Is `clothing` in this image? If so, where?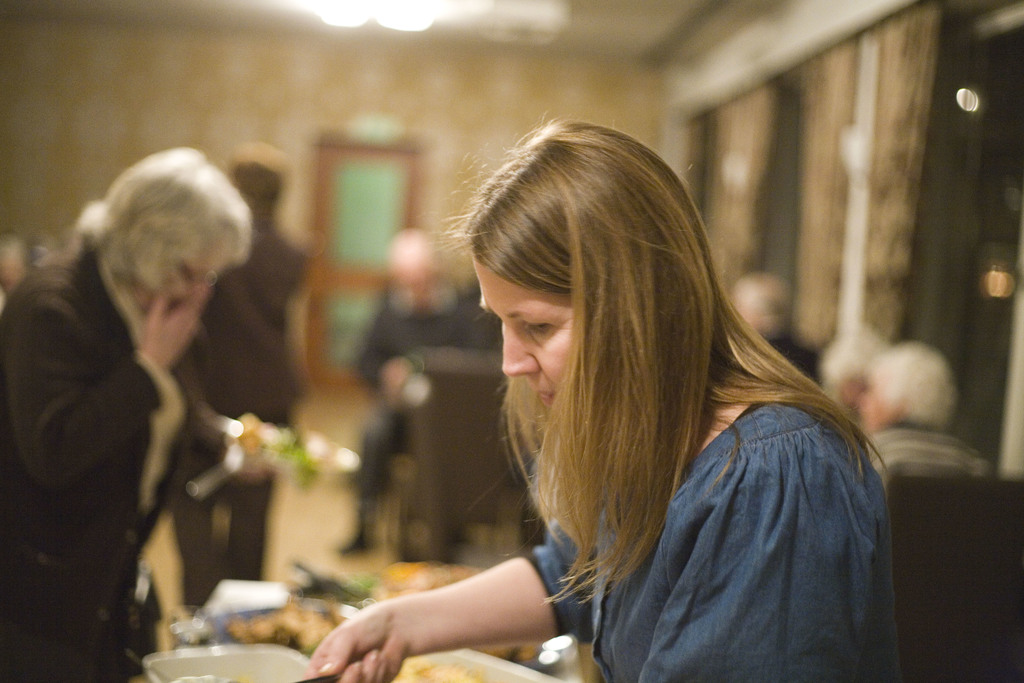
Yes, at 862, 420, 987, 500.
